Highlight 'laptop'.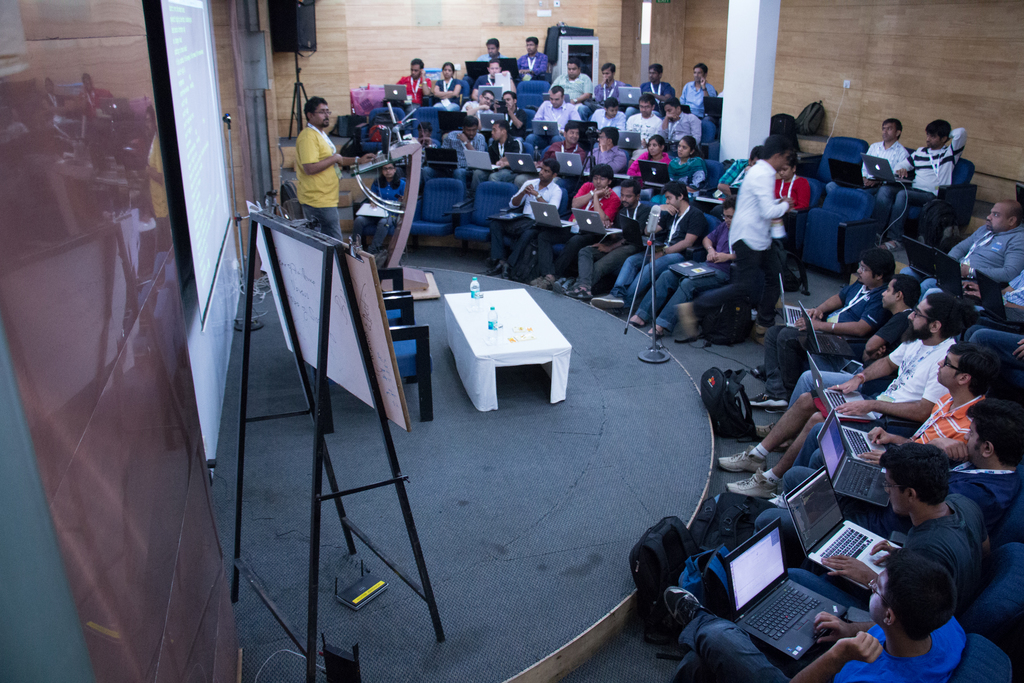
Highlighted region: 529,202,573,225.
